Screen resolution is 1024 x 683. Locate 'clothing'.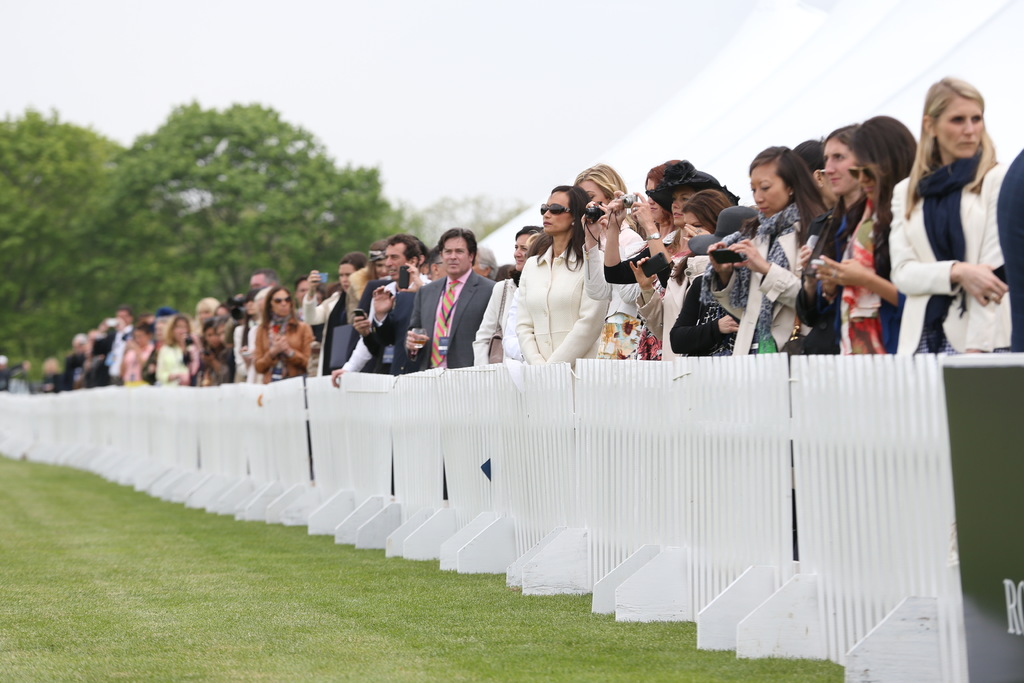
<region>895, 125, 1007, 349</region>.
